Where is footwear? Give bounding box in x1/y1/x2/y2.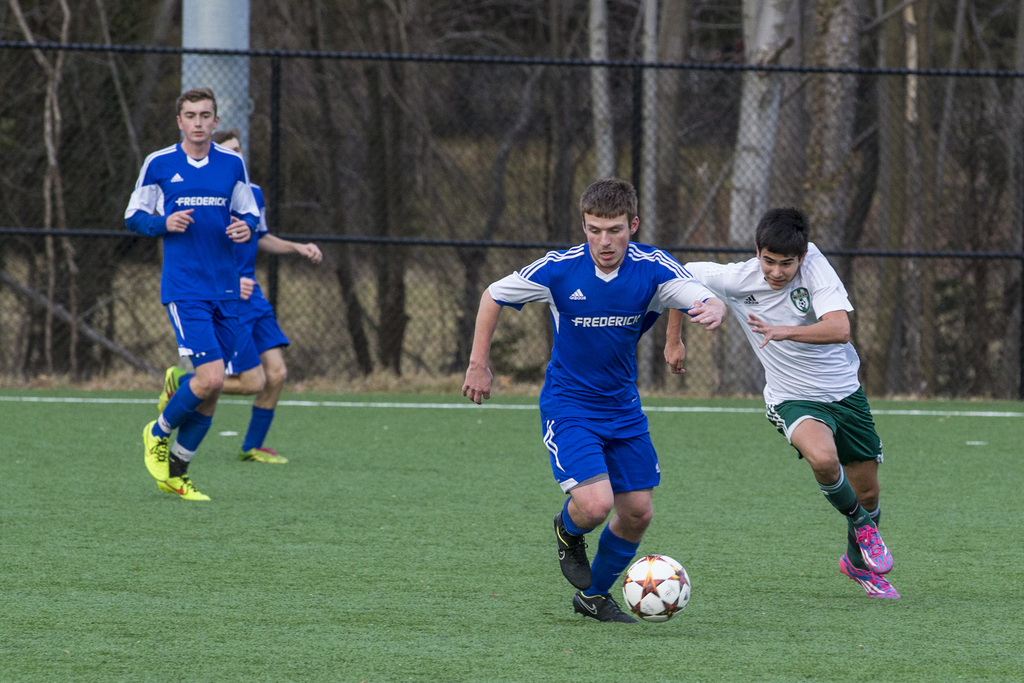
569/591/637/623.
